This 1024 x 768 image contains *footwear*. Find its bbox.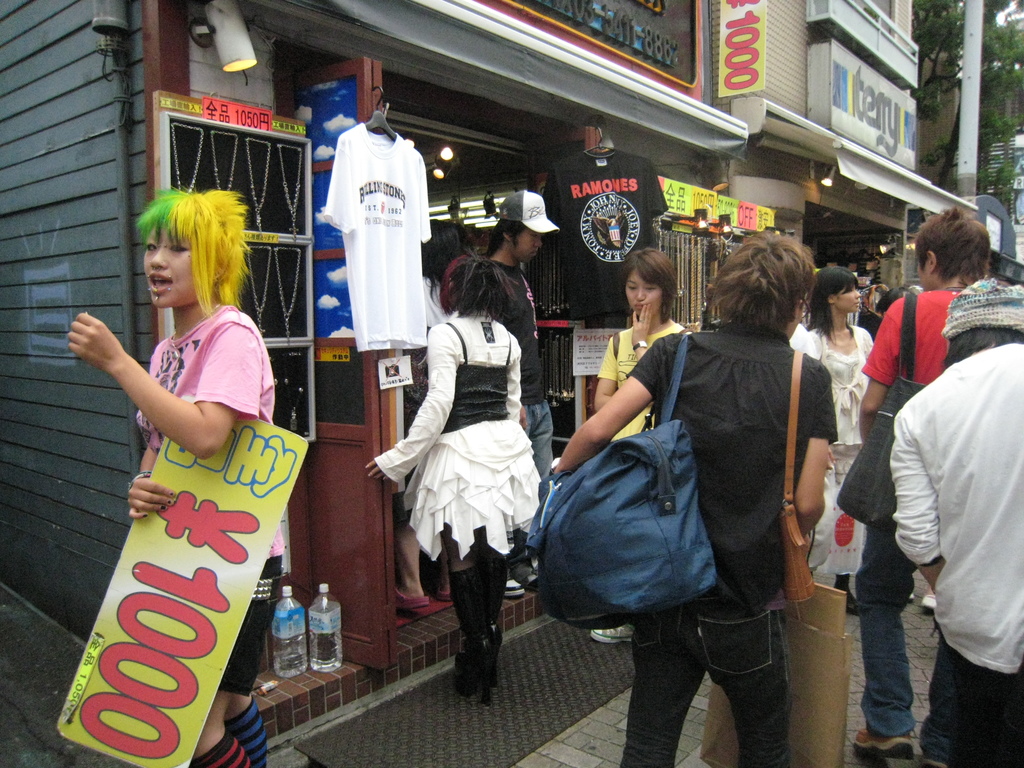
x1=851 y1=728 x2=914 y2=766.
